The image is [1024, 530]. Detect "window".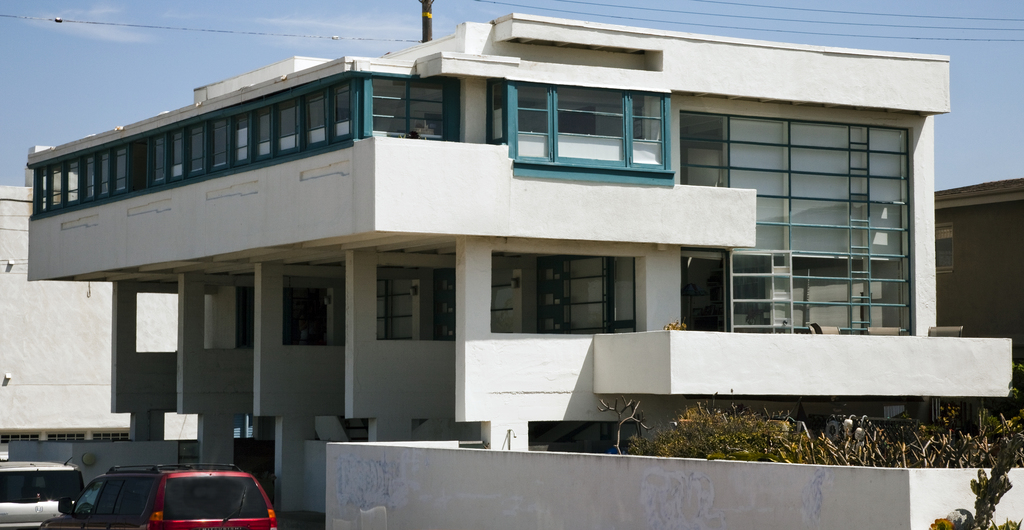
Detection: locate(685, 81, 924, 337).
